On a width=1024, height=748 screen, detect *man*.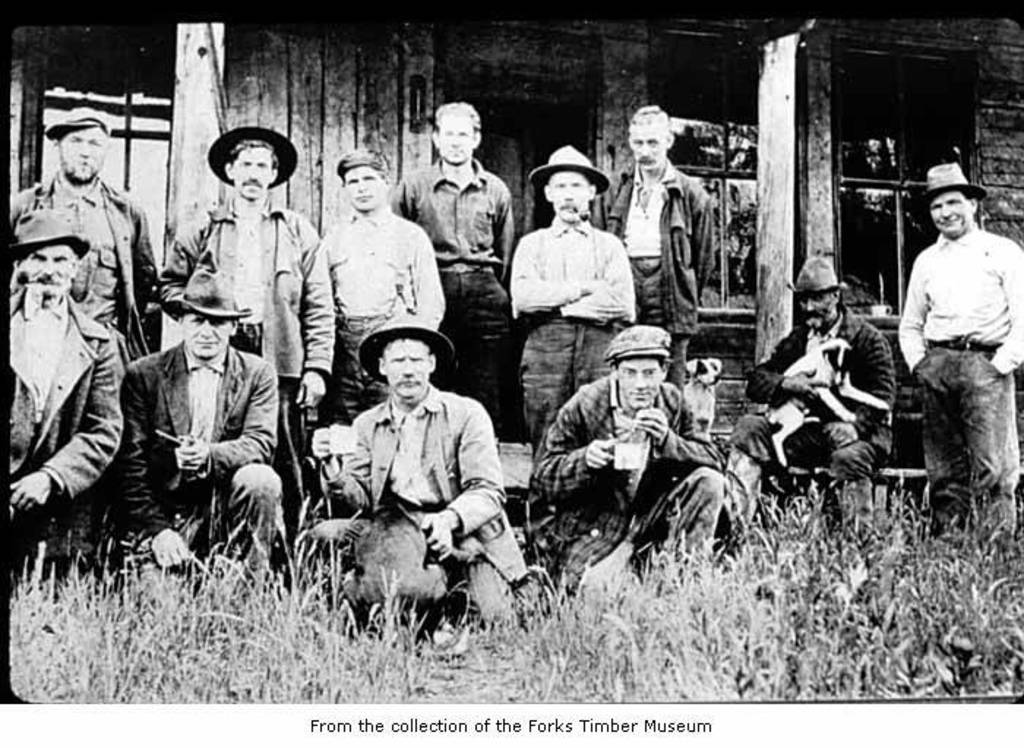
select_region(148, 120, 342, 533).
